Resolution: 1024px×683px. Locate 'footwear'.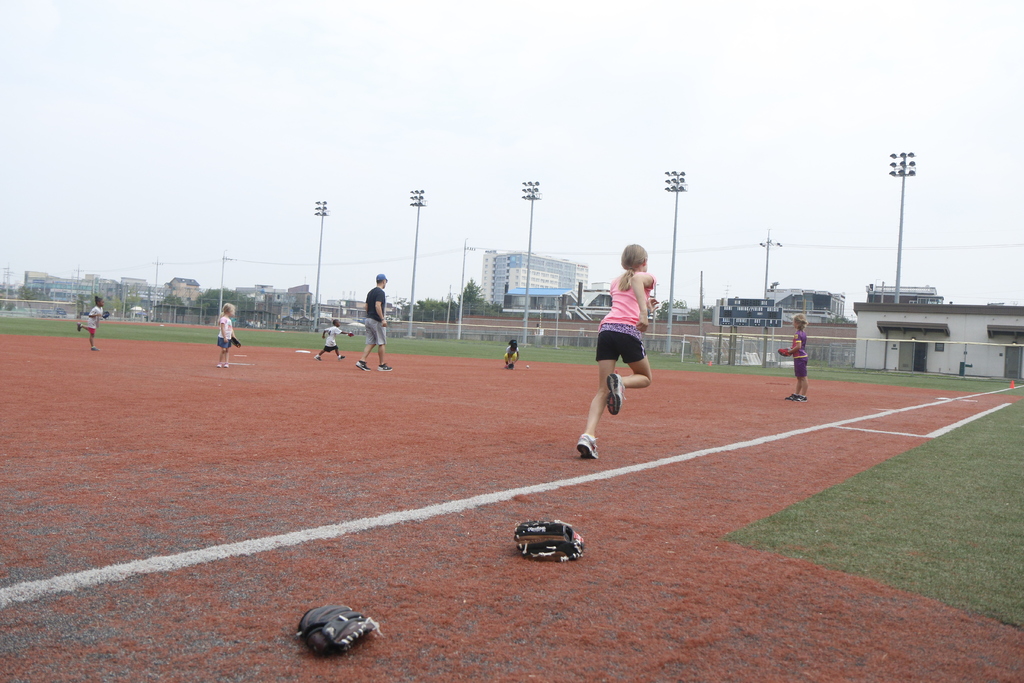
291,609,376,667.
